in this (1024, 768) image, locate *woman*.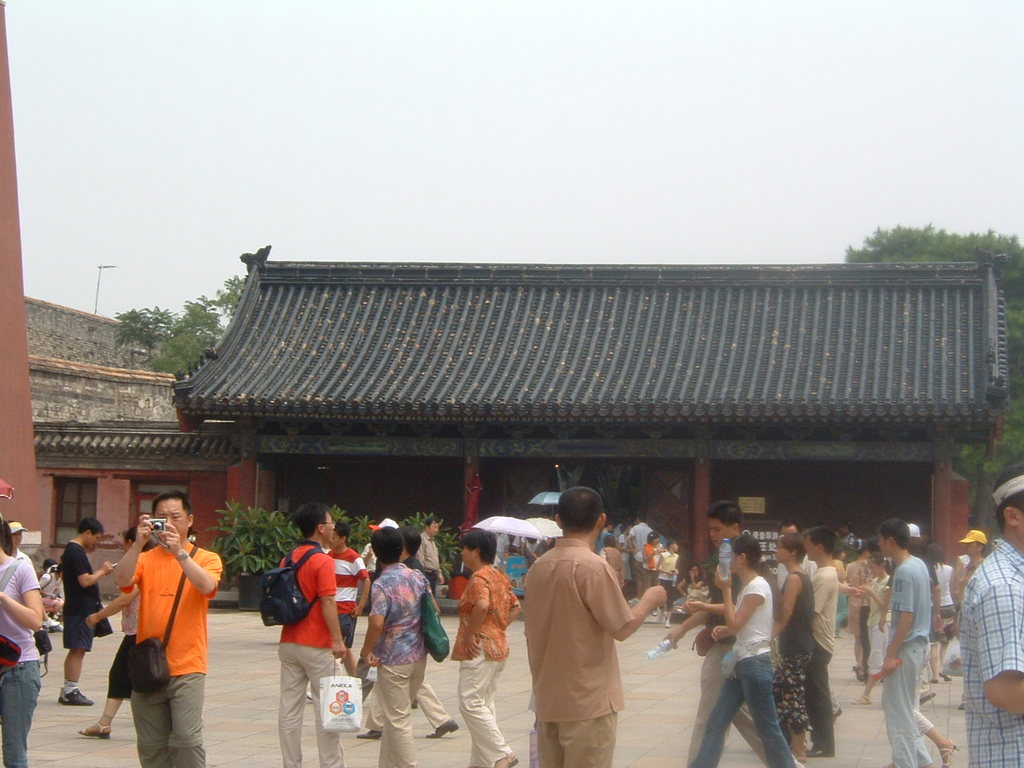
Bounding box: locate(841, 535, 870, 676).
